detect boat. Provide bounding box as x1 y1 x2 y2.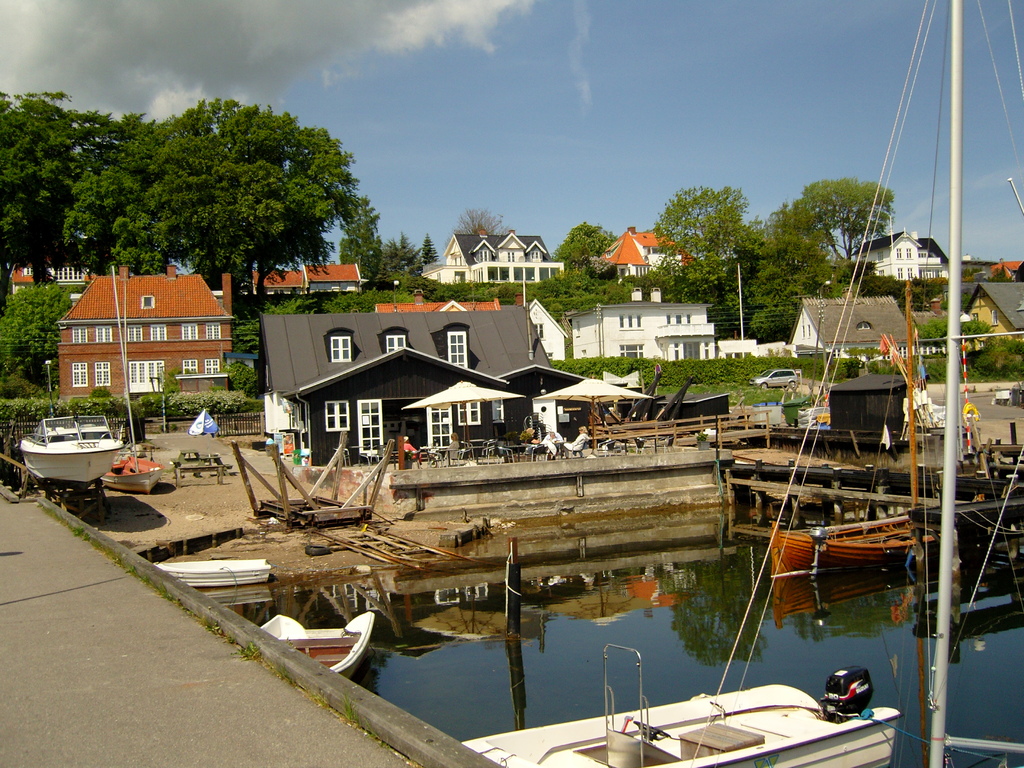
467 0 1023 767.
